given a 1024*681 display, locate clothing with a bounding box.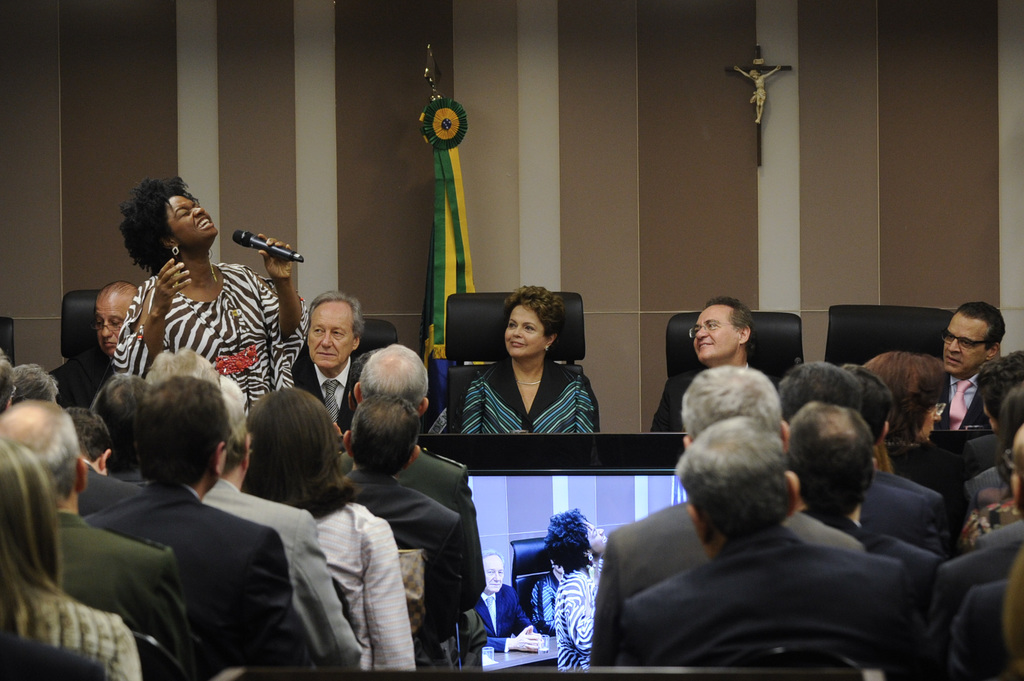
Located: (3, 579, 145, 680).
